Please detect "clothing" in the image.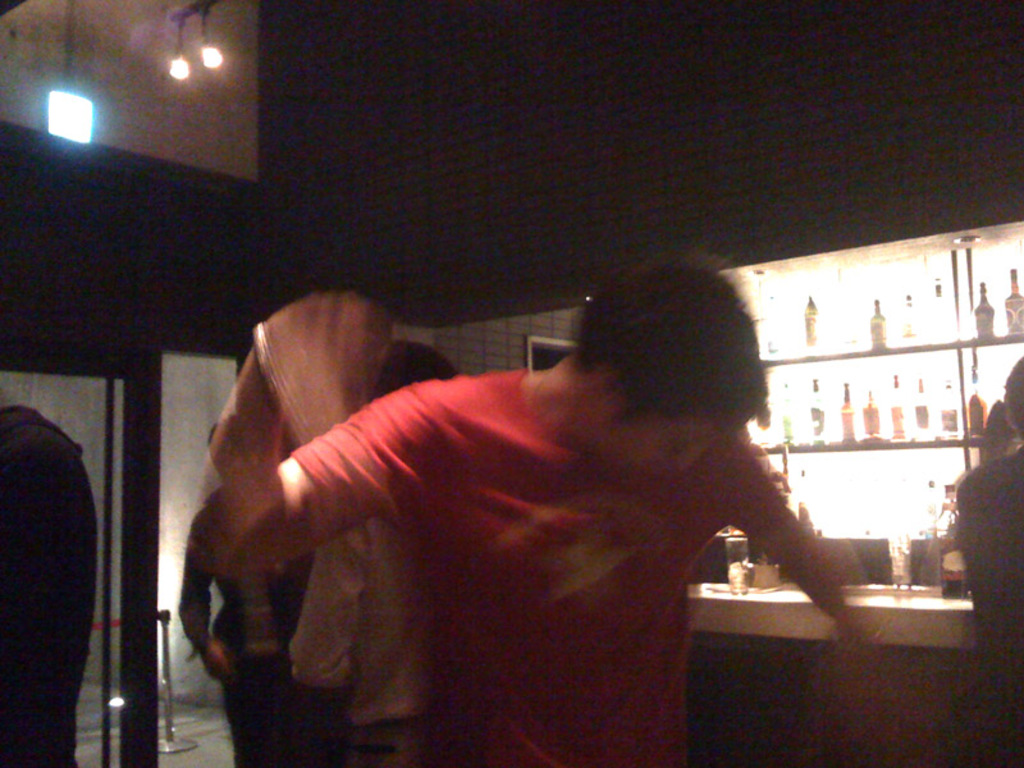
x1=0, y1=406, x2=99, y2=767.
